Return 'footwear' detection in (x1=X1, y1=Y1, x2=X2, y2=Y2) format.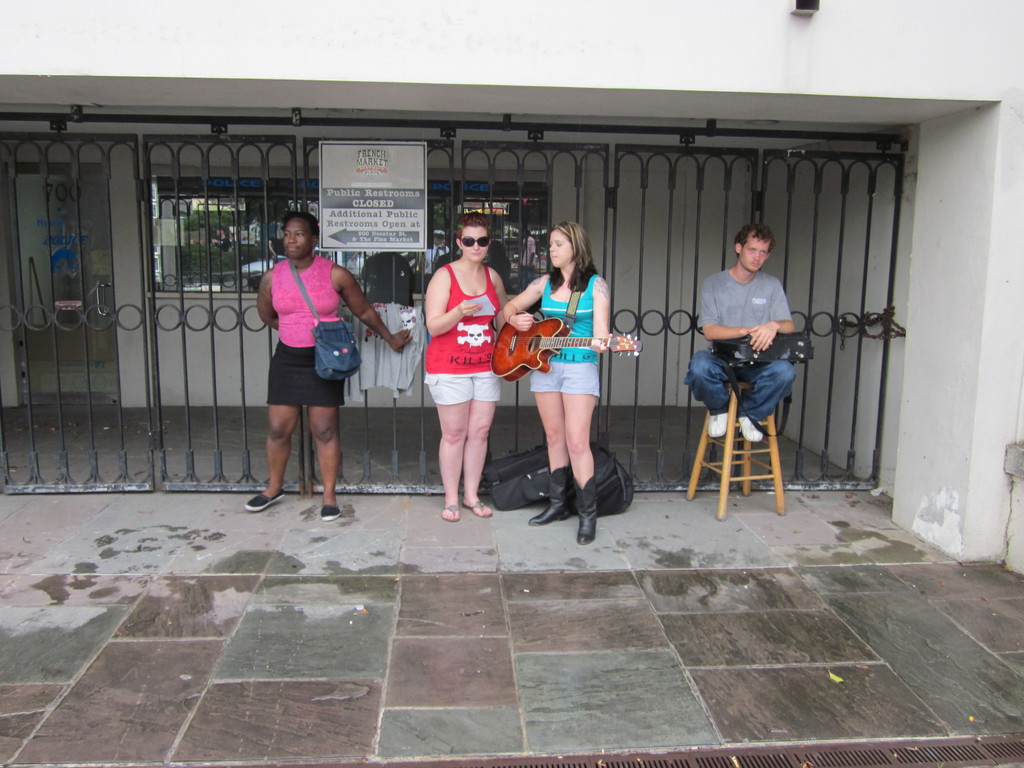
(x1=320, y1=506, x2=341, y2=523).
